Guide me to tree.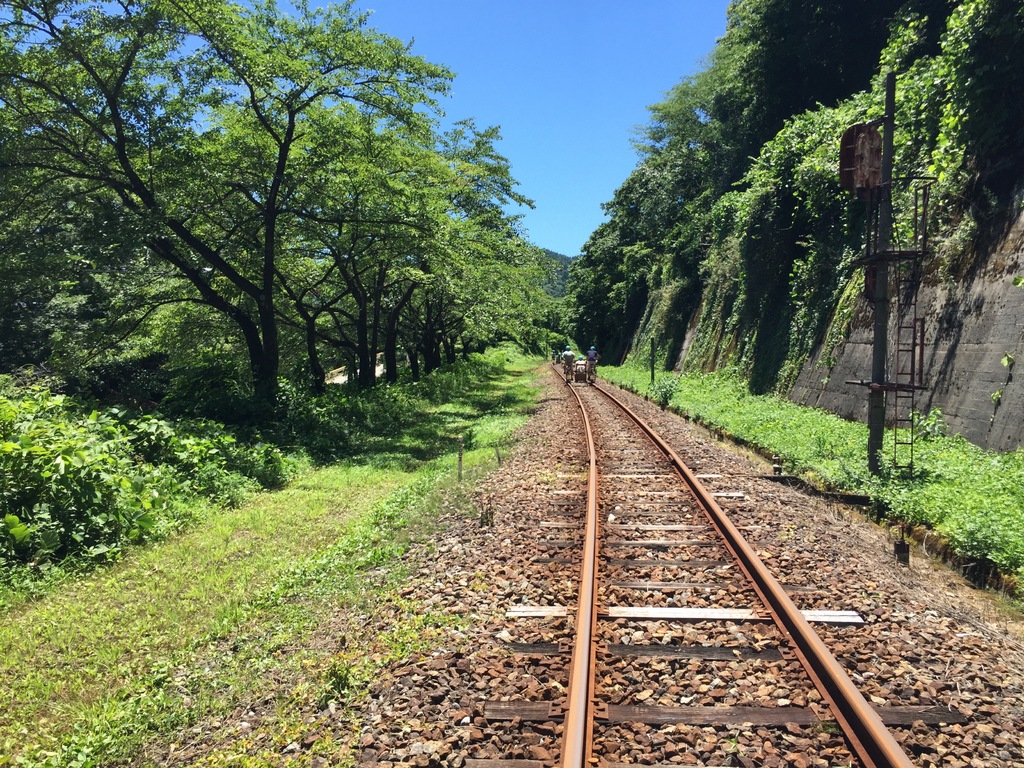
Guidance: pyautogui.locateOnScreen(278, 44, 457, 412).
